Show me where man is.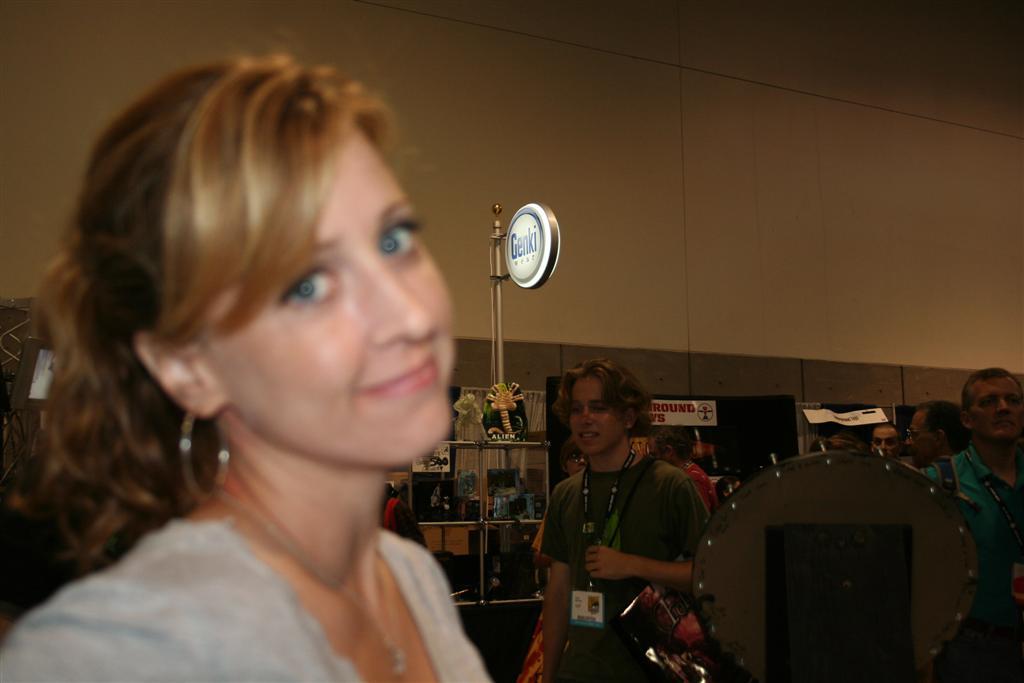
man is at [left=516, top=372, right=734, bottom=660].
